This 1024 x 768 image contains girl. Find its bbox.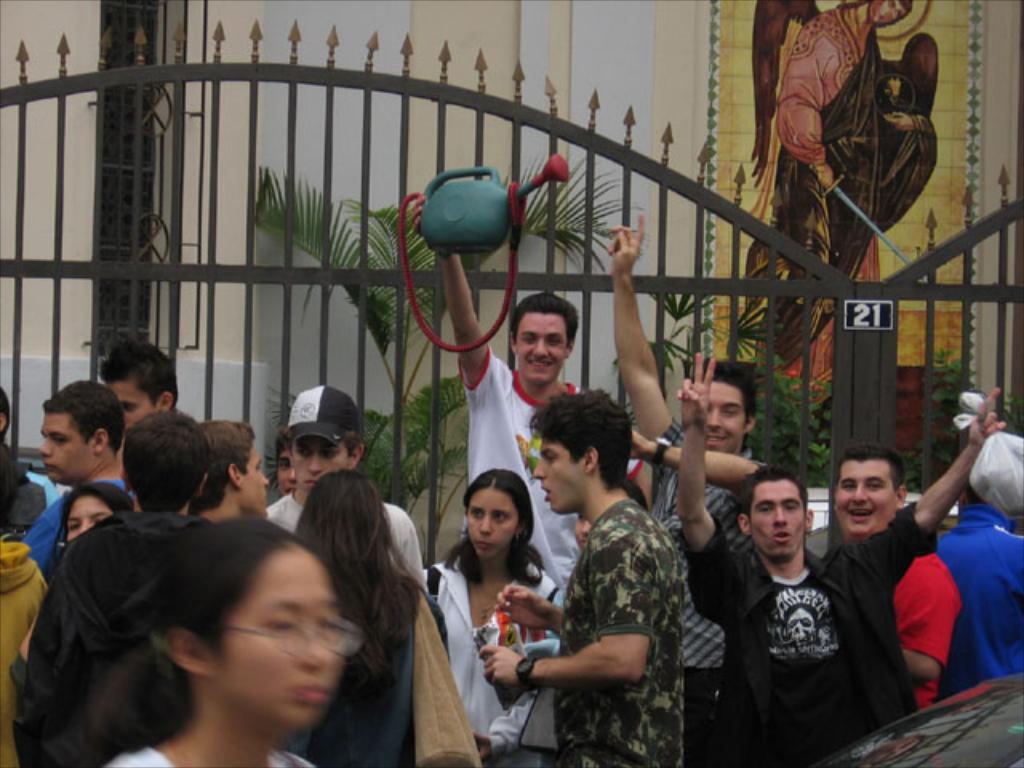
box(421, 466, 558, 760).
